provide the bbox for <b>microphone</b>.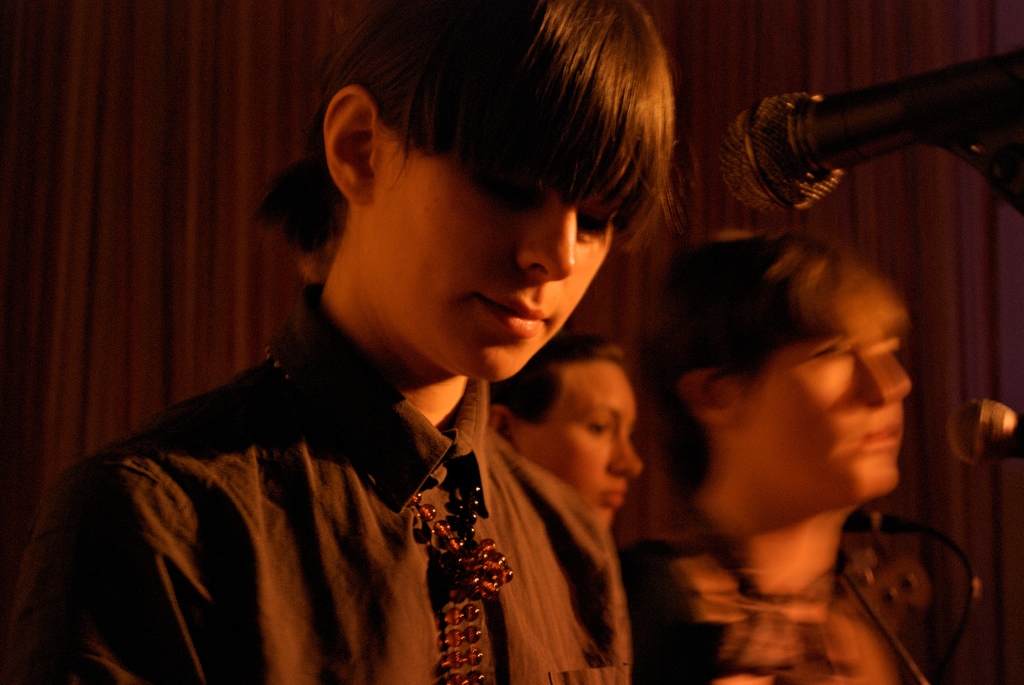
bbox(845, 508, 938, 536).
